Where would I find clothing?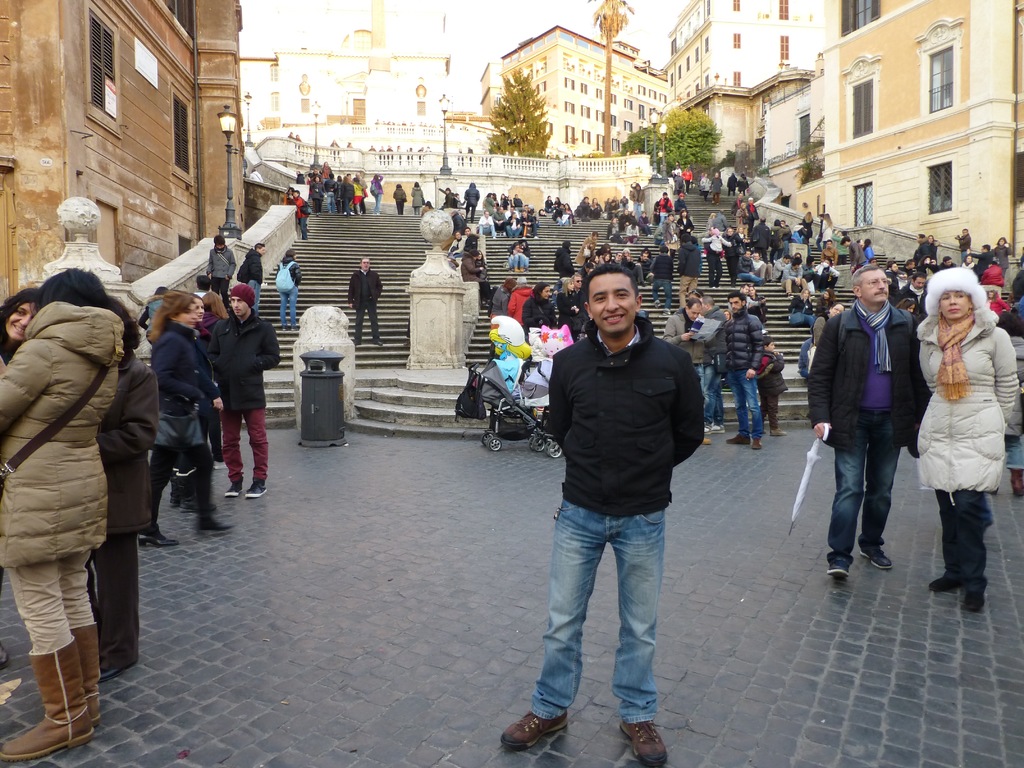
At 984 297 1010 312.
